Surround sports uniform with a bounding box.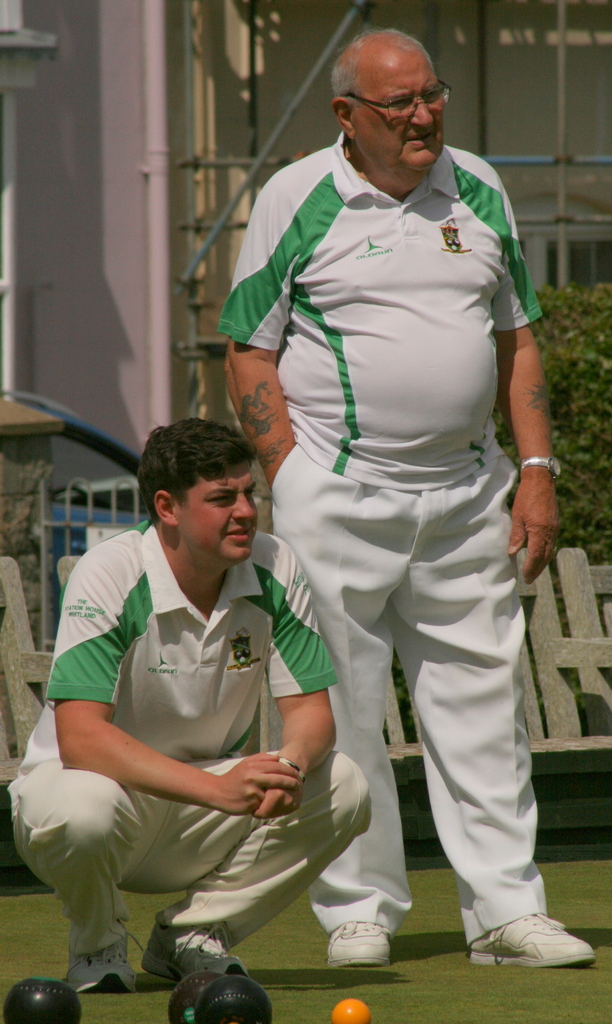
bbox=[222, 140, 609, 975].
